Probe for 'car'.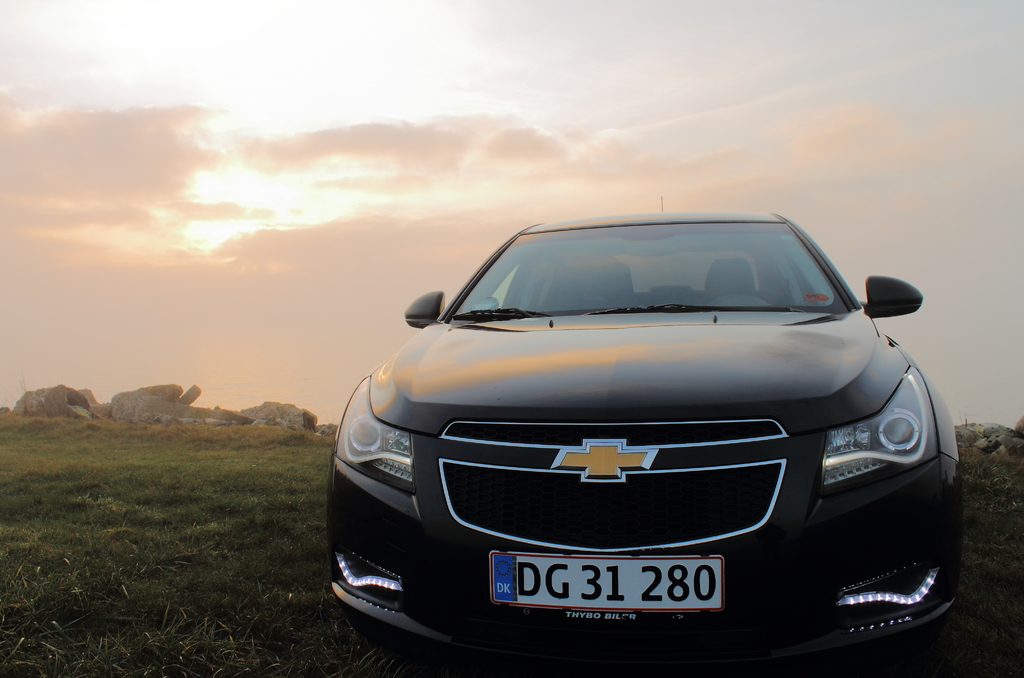
Probe result: (324, 203, 963, 654).
